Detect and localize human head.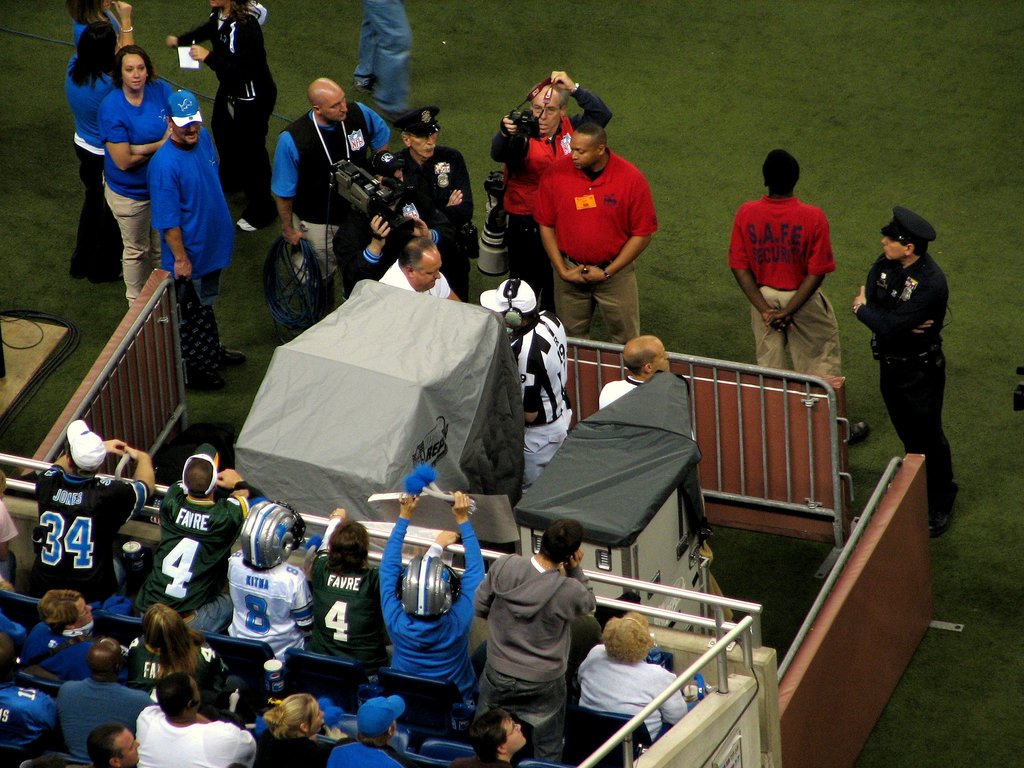
Localized at bbox(86, 722, 141, 767).
